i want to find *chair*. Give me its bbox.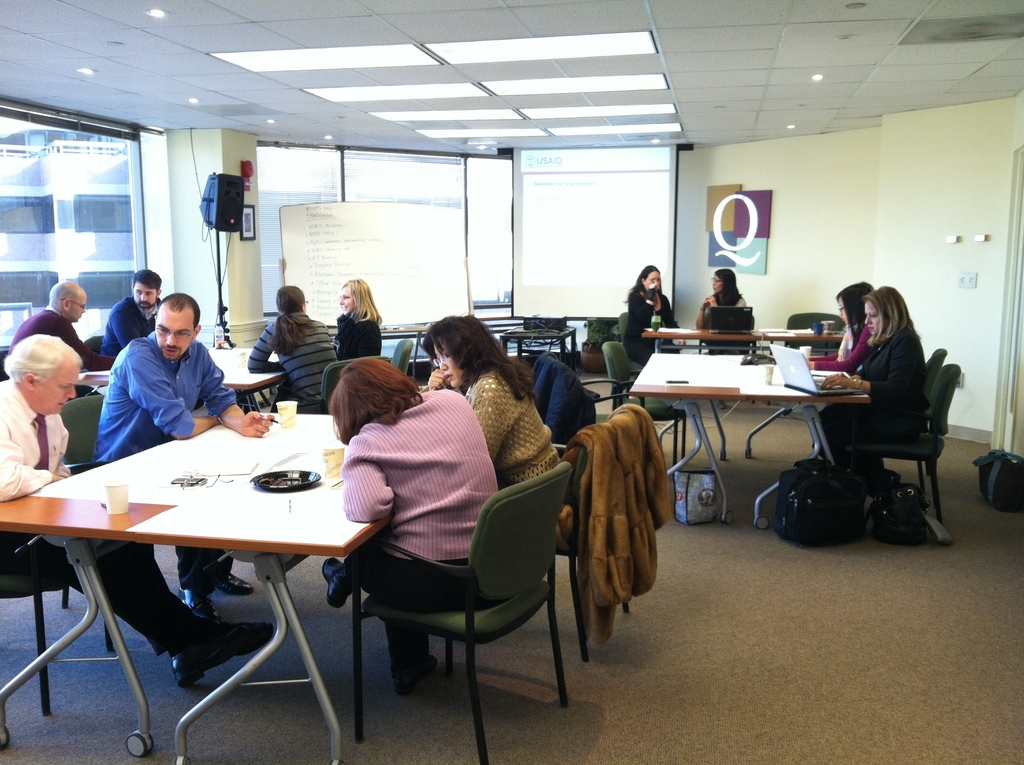
x1=865, y1=346, x2=950, y2=482.
